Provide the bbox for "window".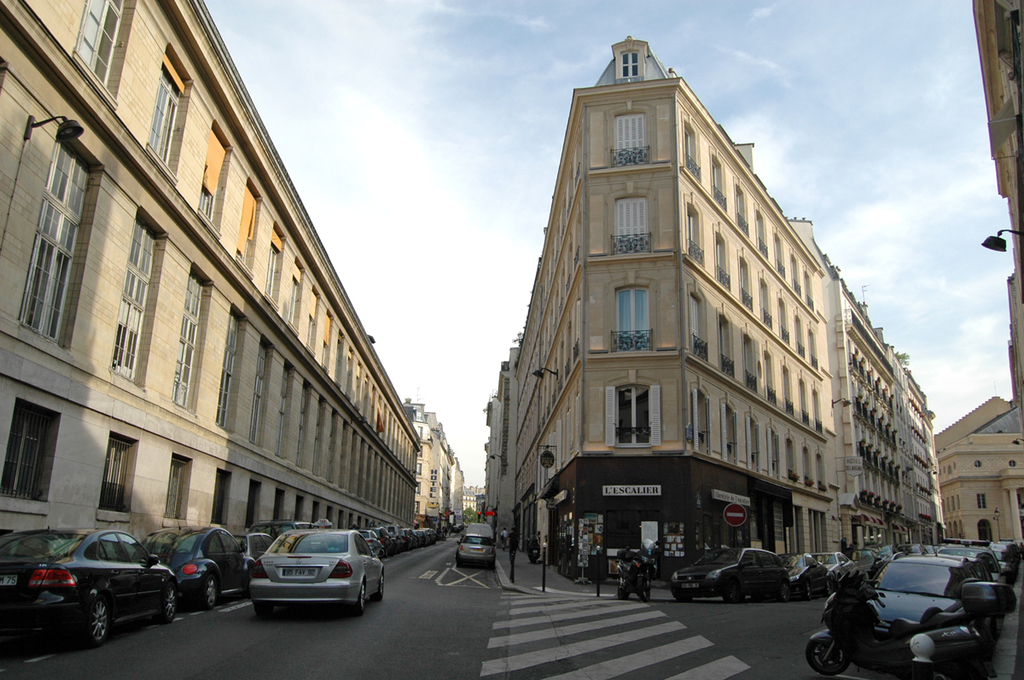
Rect(247, 477, 265, 526).
